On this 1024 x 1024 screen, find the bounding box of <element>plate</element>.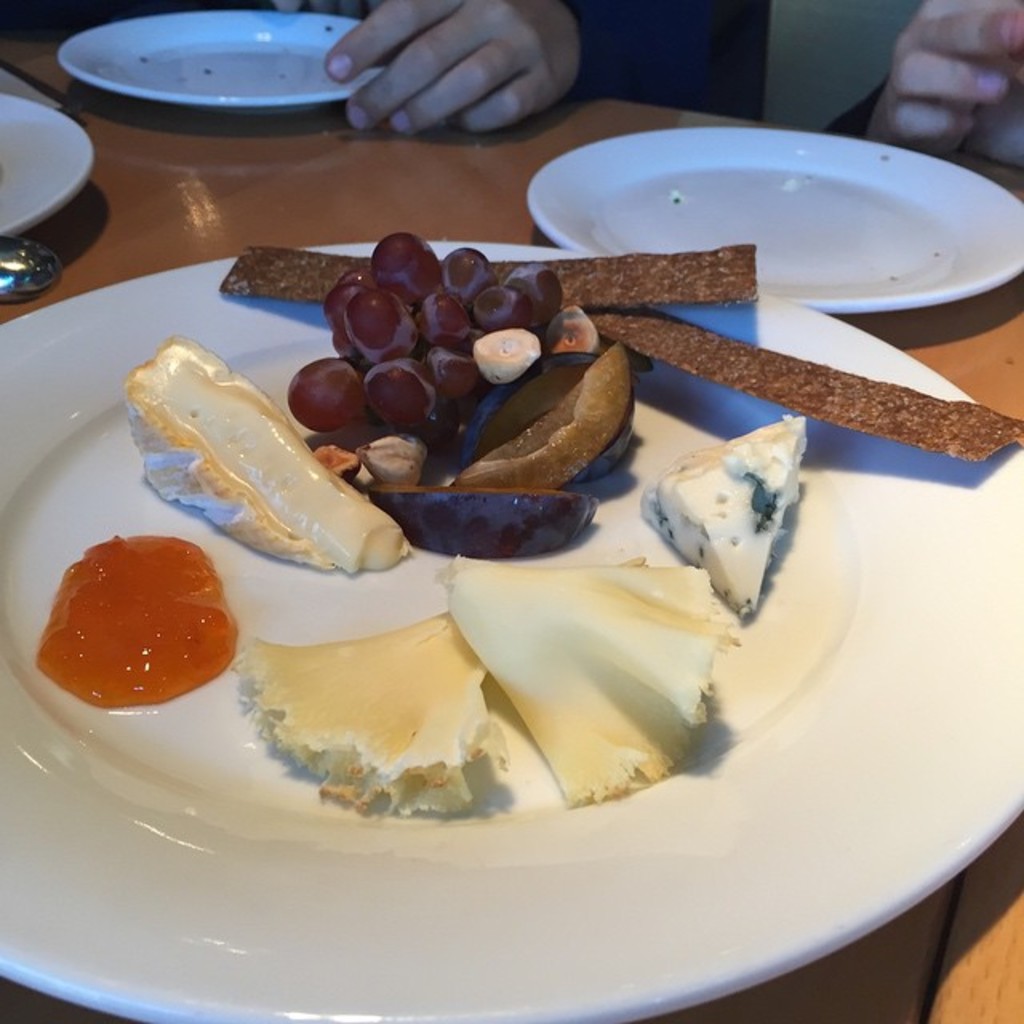
Bounding box: x1=50, y1=10, x2=381, y2=109.
